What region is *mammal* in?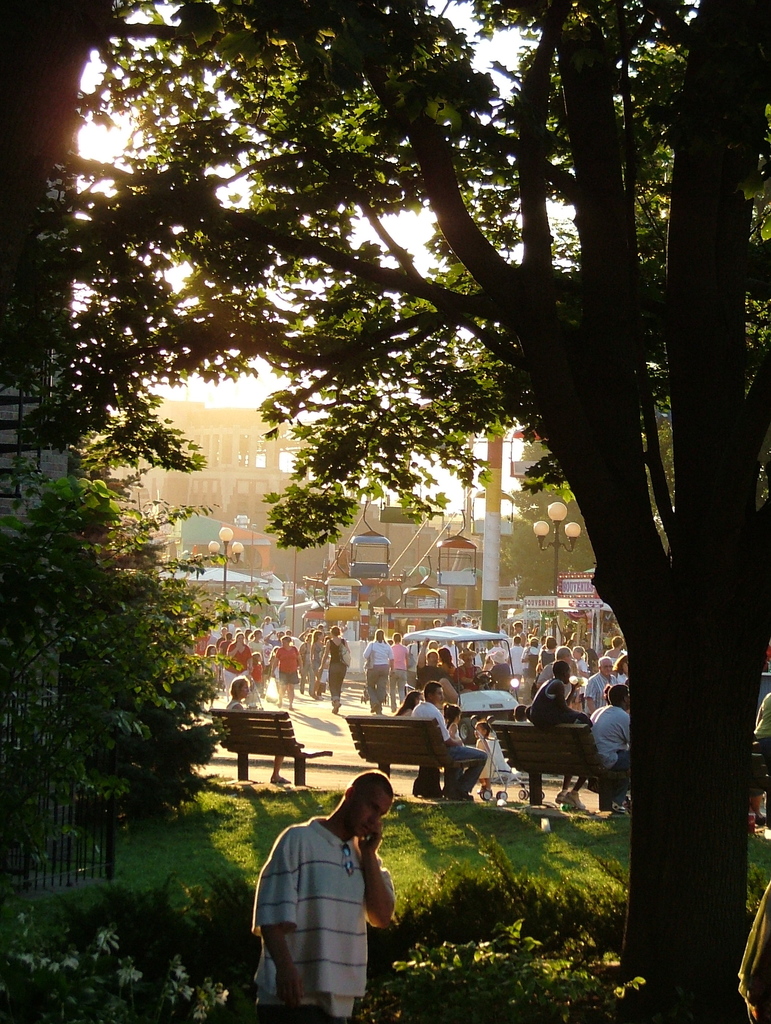
[300,633,317,699].
